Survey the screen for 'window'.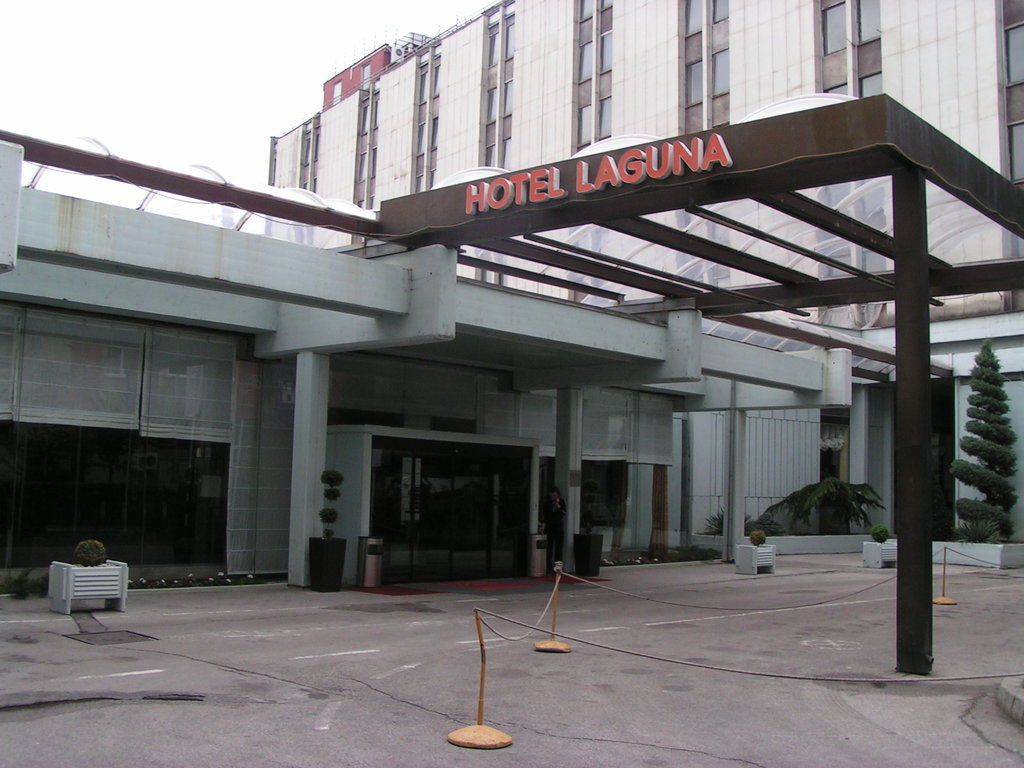
Survey found: region(564, 0, 611, 149).
